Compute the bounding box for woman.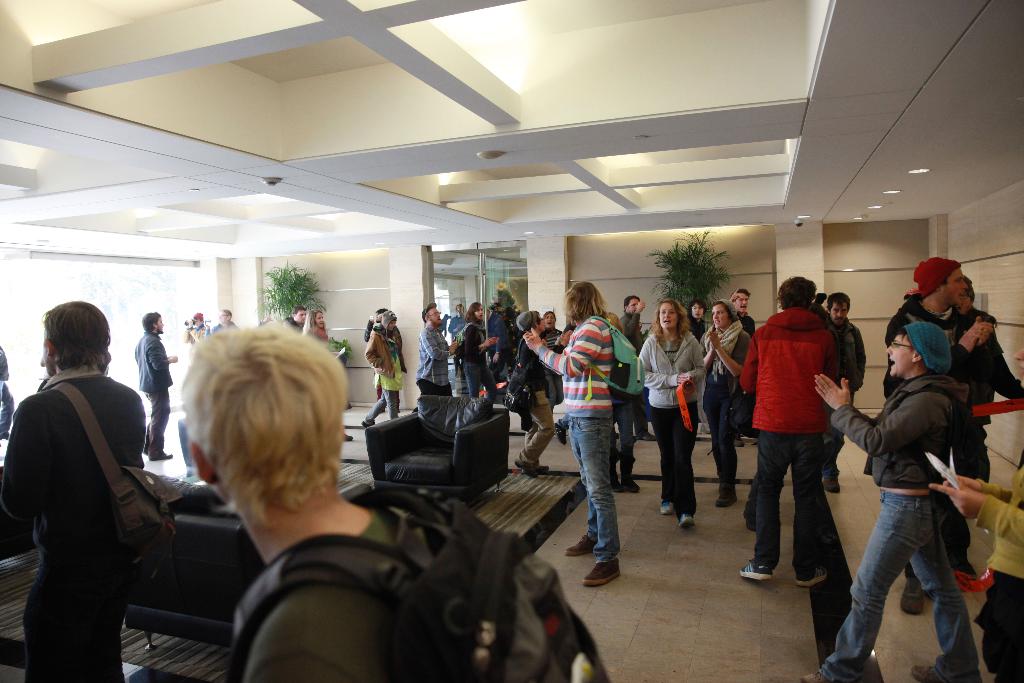
305:309:330:344.
